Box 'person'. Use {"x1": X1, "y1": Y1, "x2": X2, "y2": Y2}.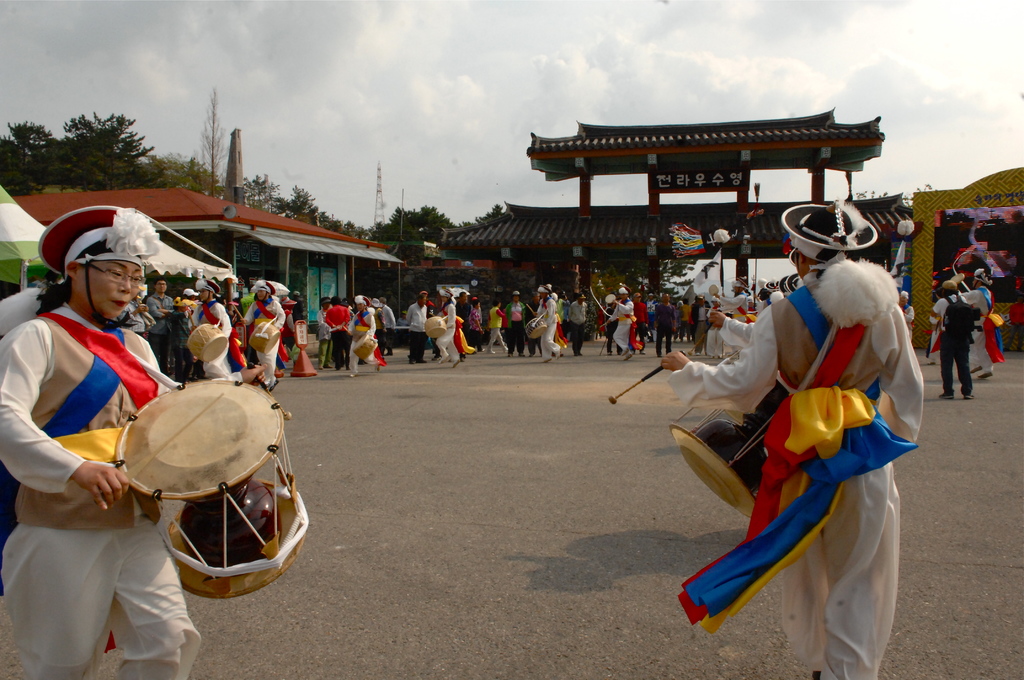
{"x1": 179, "y1": 287, "x2": 201, "y2": 318}.
